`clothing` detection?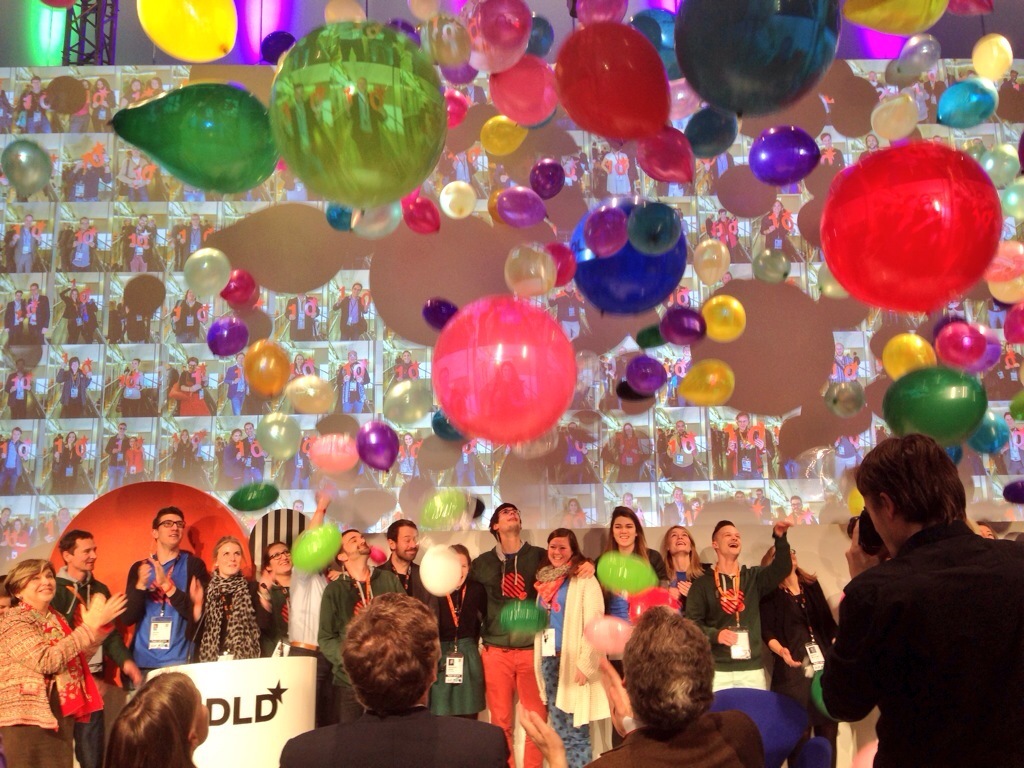
(373, 548, 431, 691)
